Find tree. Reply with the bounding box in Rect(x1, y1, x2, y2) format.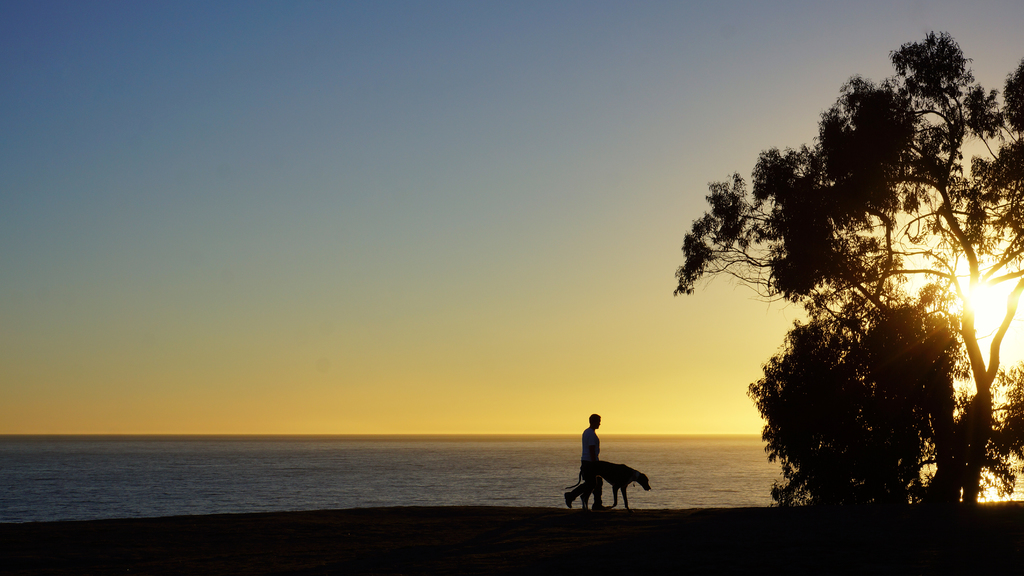
Rect(684, 45, 1006, 497).
